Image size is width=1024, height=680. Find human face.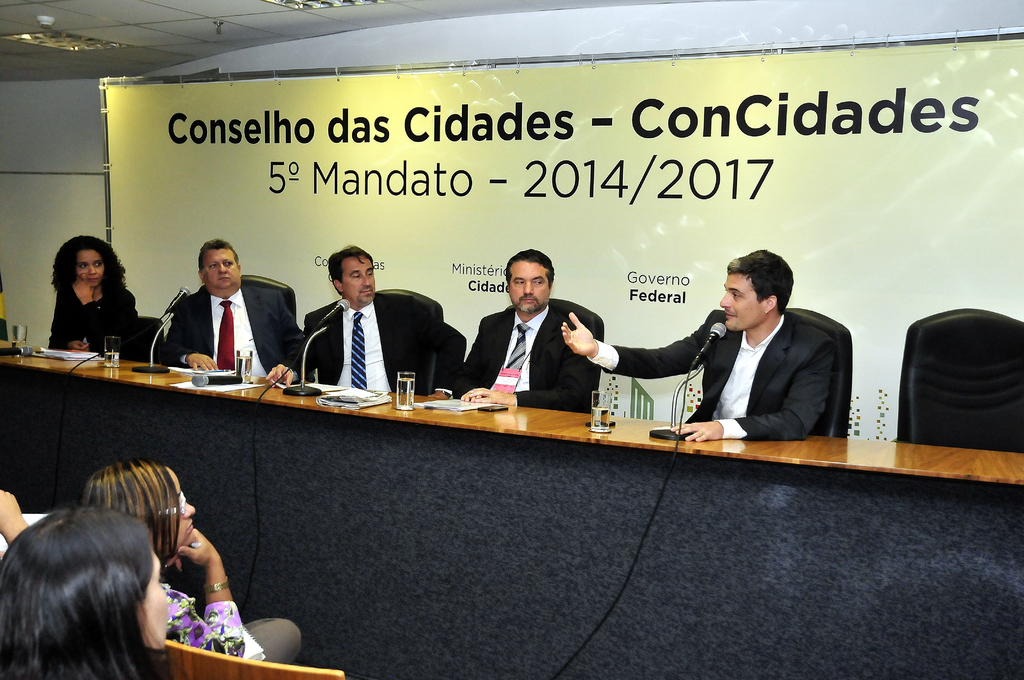
[204, 249, 234, 294].
